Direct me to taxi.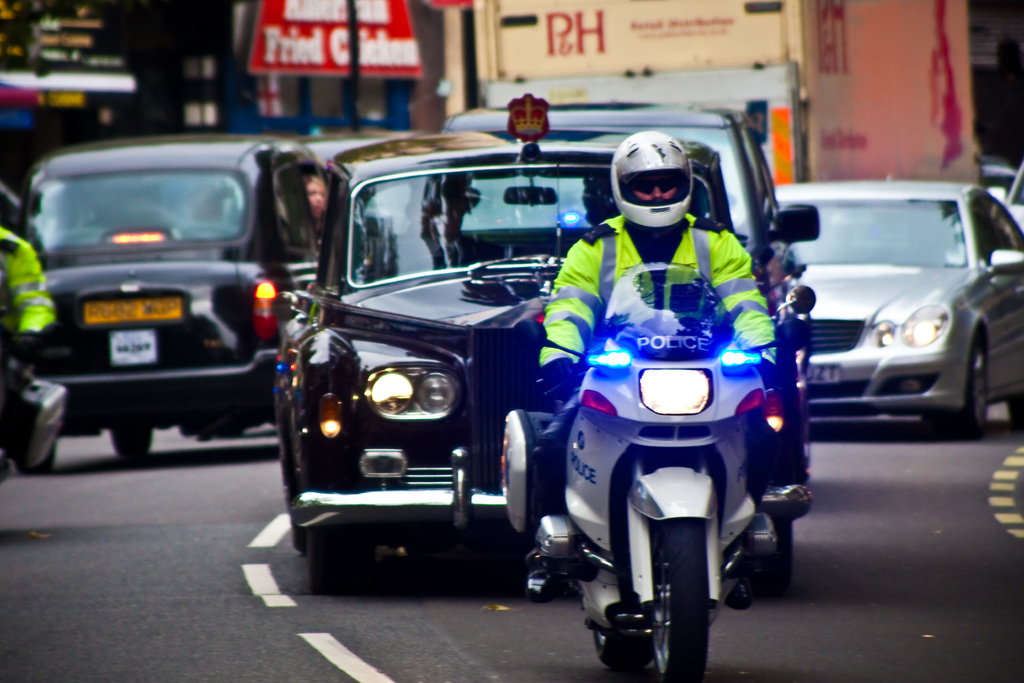
Direction: (left=209, top=106, right=855, bottom=568).
